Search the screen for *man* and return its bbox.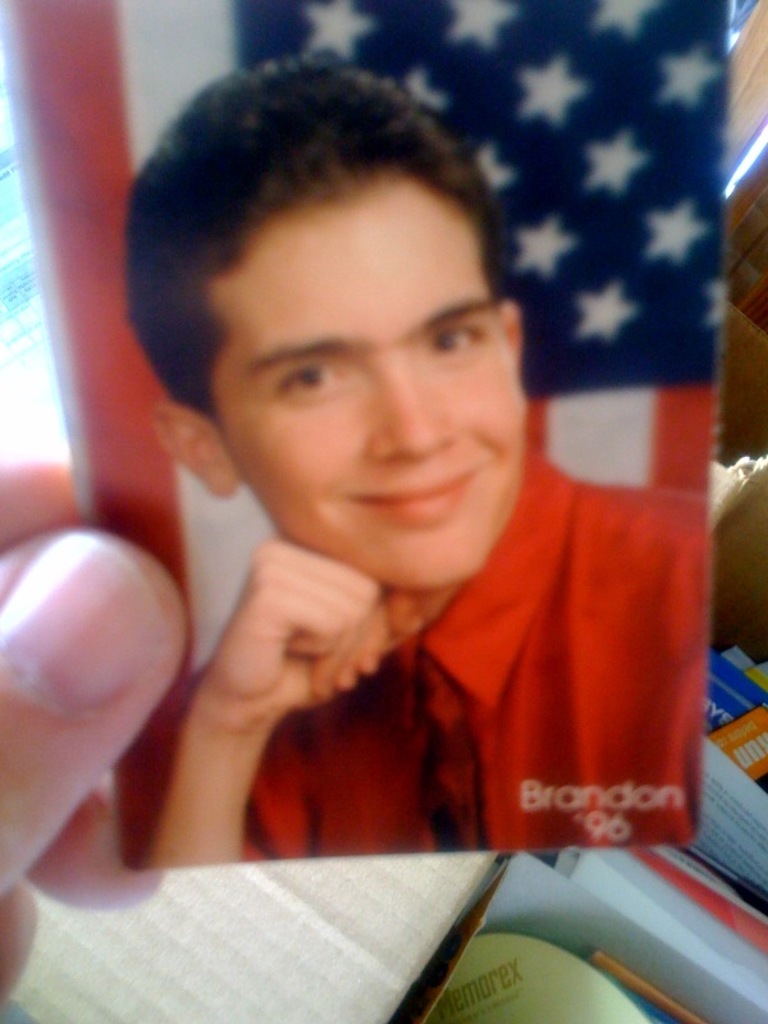
Found: l=133, t=56, r=708, b=859.
